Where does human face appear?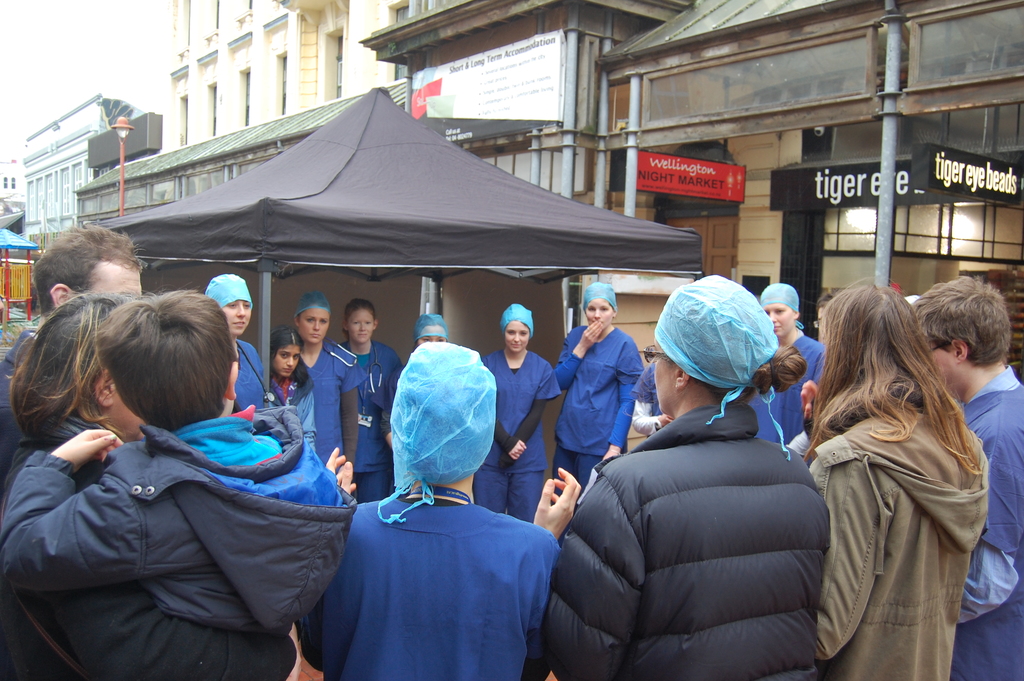
Appears at detection(276, 341, 303, 373).
